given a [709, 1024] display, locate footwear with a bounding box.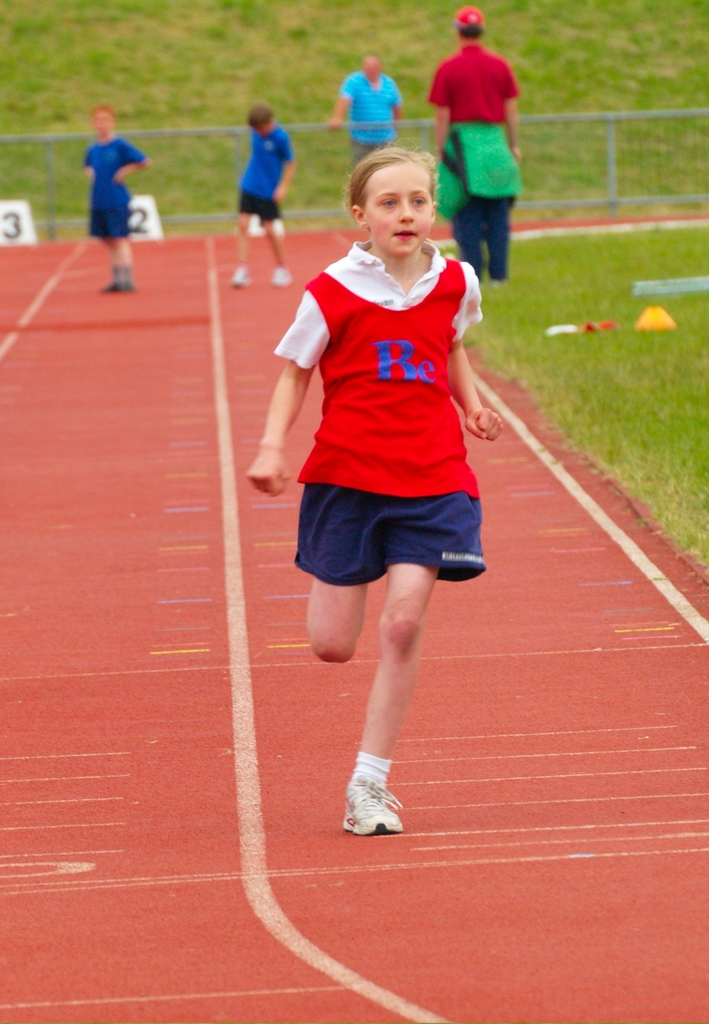
Located: 109 261 137 292.
